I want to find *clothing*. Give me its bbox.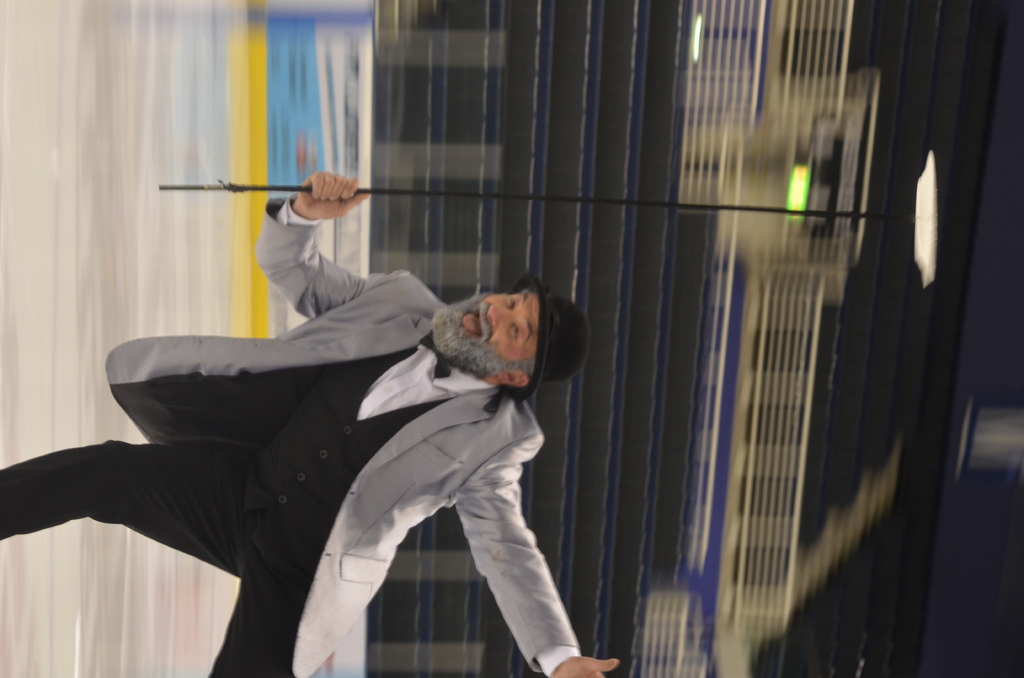
{"x1": 0, "y1": 191, "x2": 582, "y2": 677}.
